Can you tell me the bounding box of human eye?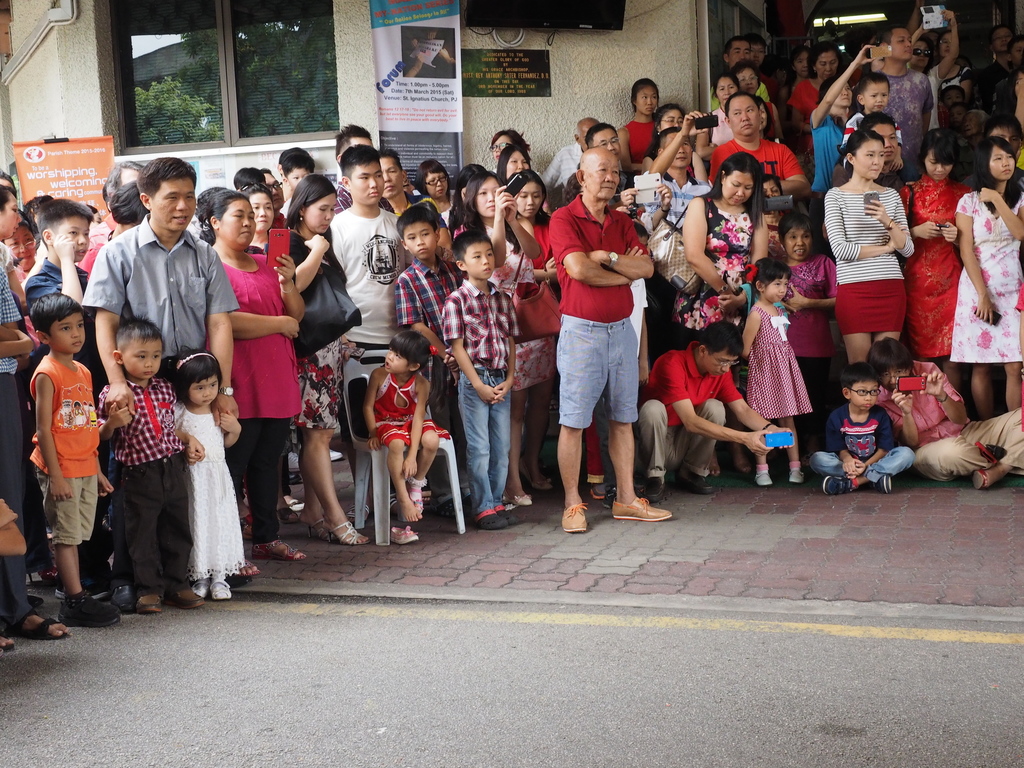
(x1=868, y1=92, x2=877, y2=102).
